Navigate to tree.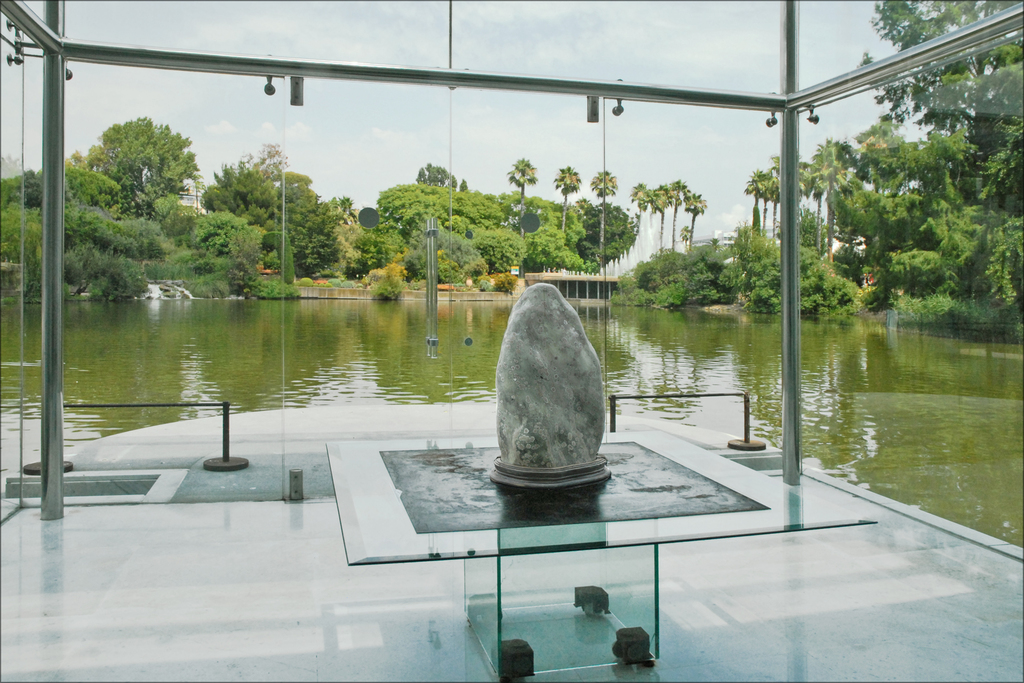
Navigation target: x1=827, y1=122, x2=903, y2=271.
